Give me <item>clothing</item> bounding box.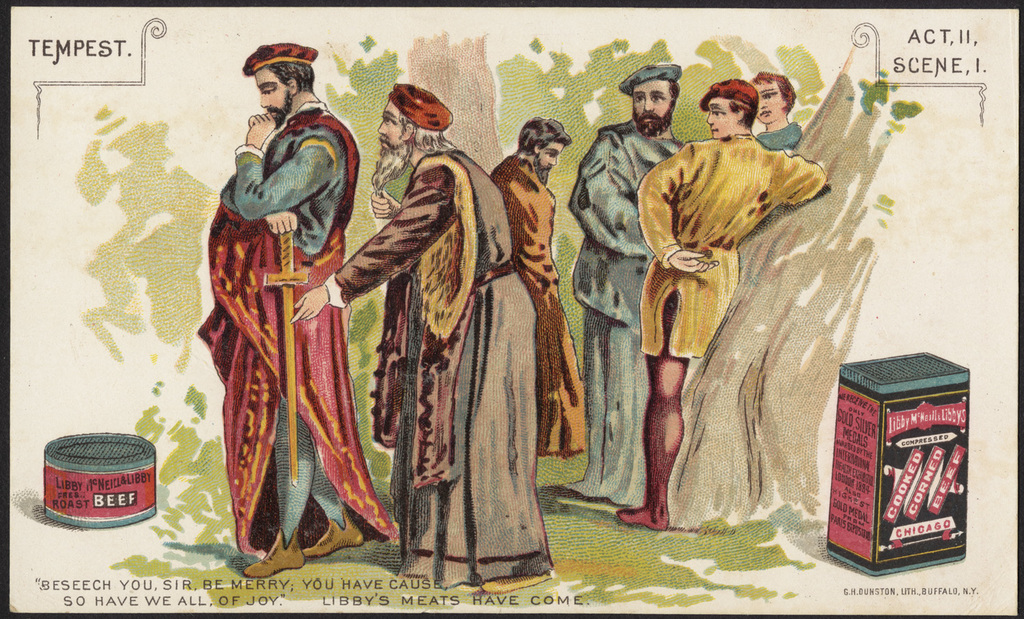
box=[199, 102, 401, 560].
